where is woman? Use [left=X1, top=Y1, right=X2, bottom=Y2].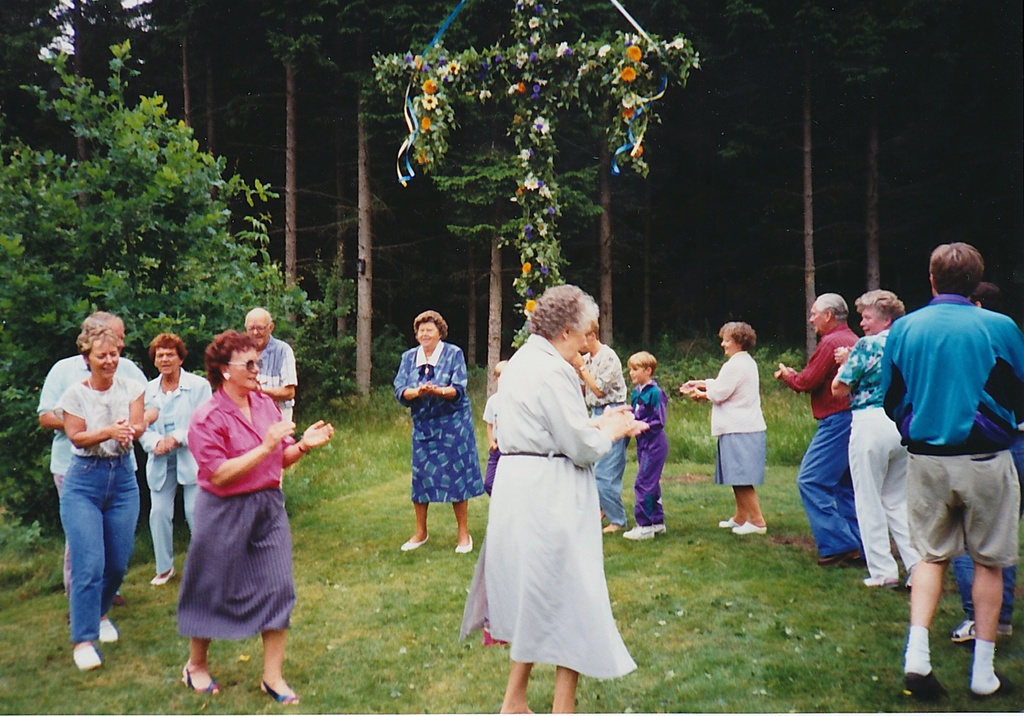
[left=470, top=289, right=640, bottom=706].
